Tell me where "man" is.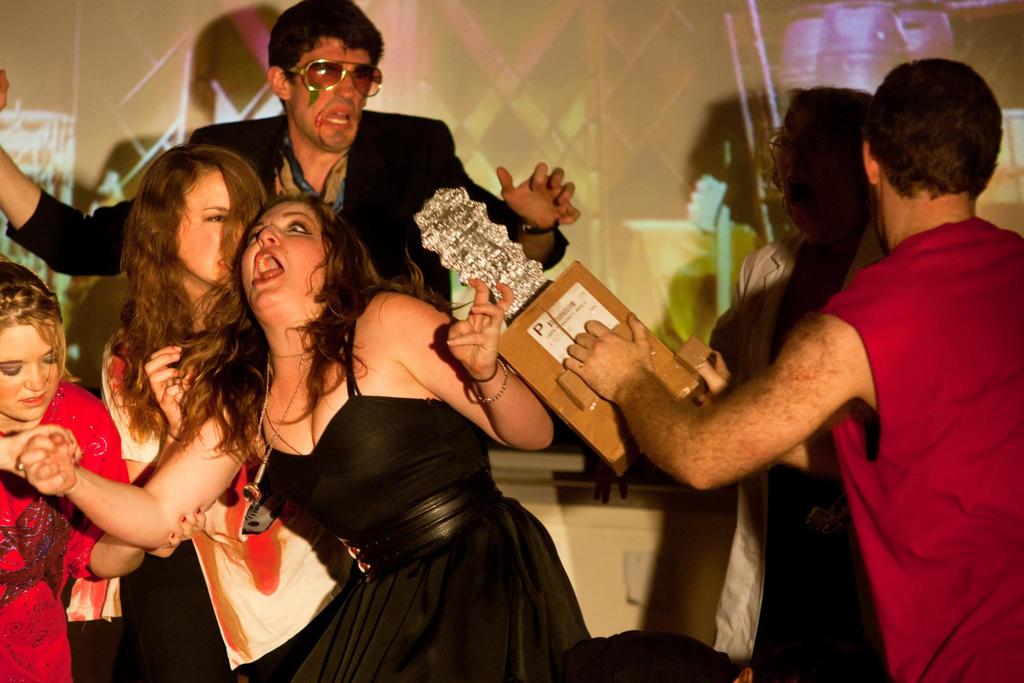
"man" is at <region>561, 57, 1023, 682</region>.
